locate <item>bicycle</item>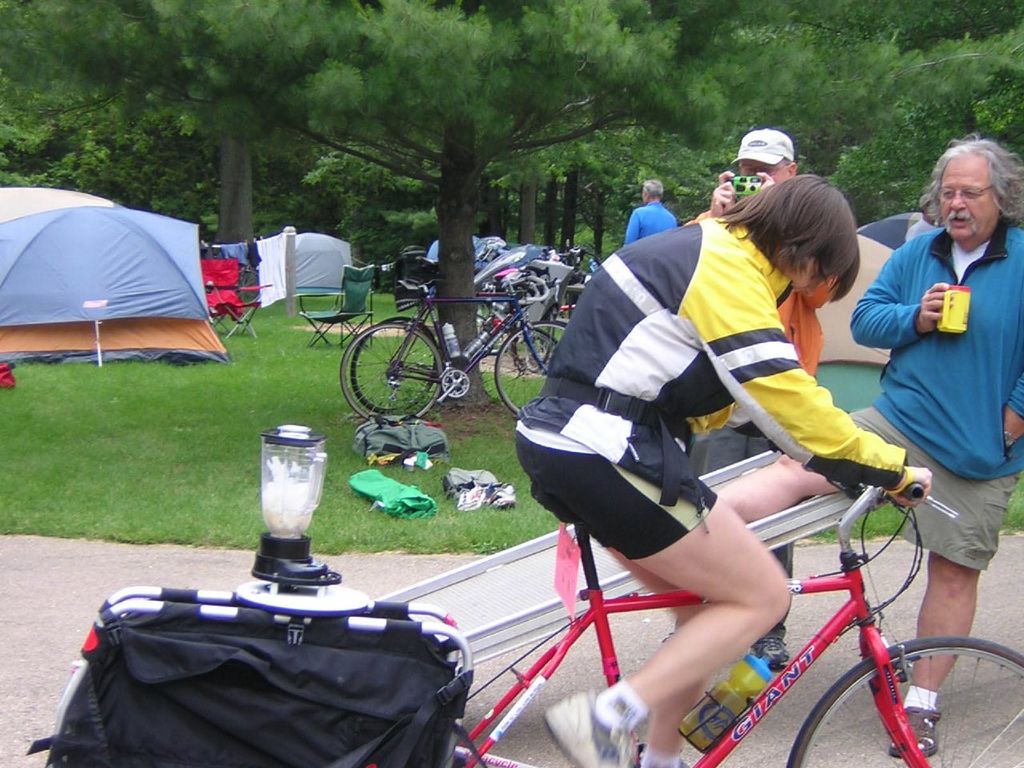
rect(525, 283, 589, 377)
